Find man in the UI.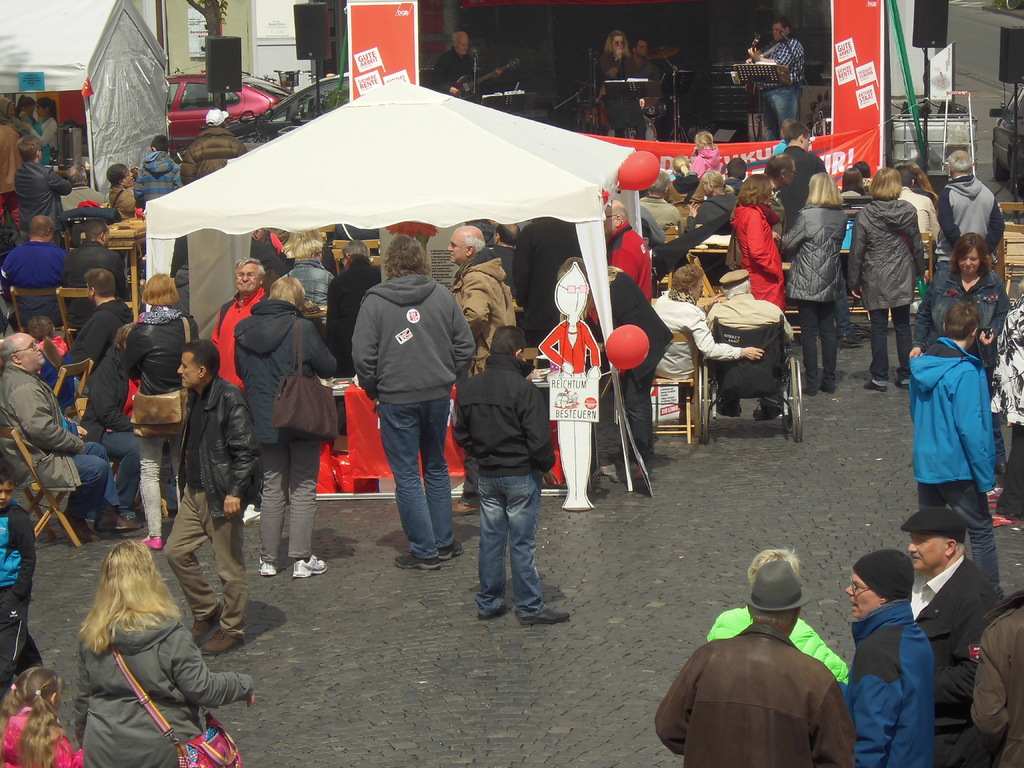
UI element at bbox(492, 218, 527, 297).
